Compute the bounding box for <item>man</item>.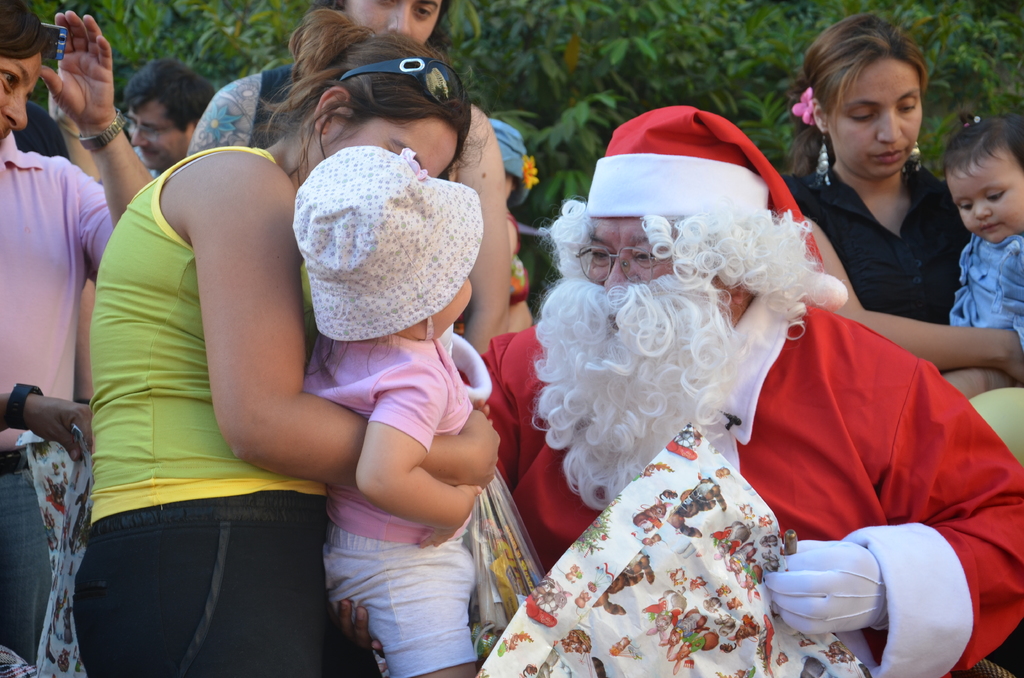
[117, 55, 214, 179].
